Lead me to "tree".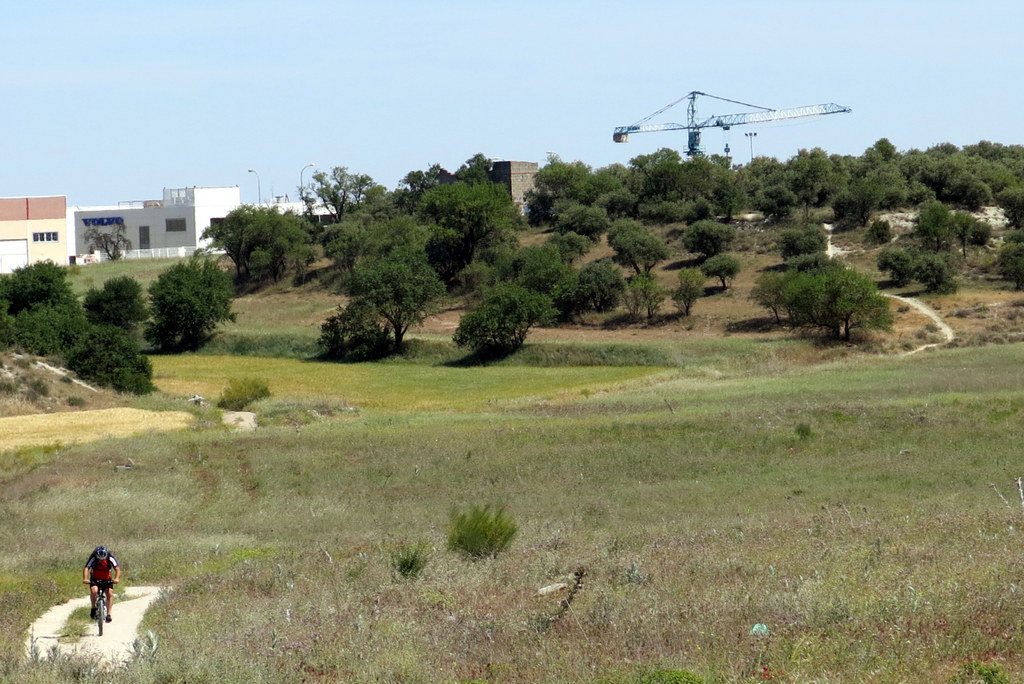
Lead to <bbox>202, 202, 319, 290</bbox>.
